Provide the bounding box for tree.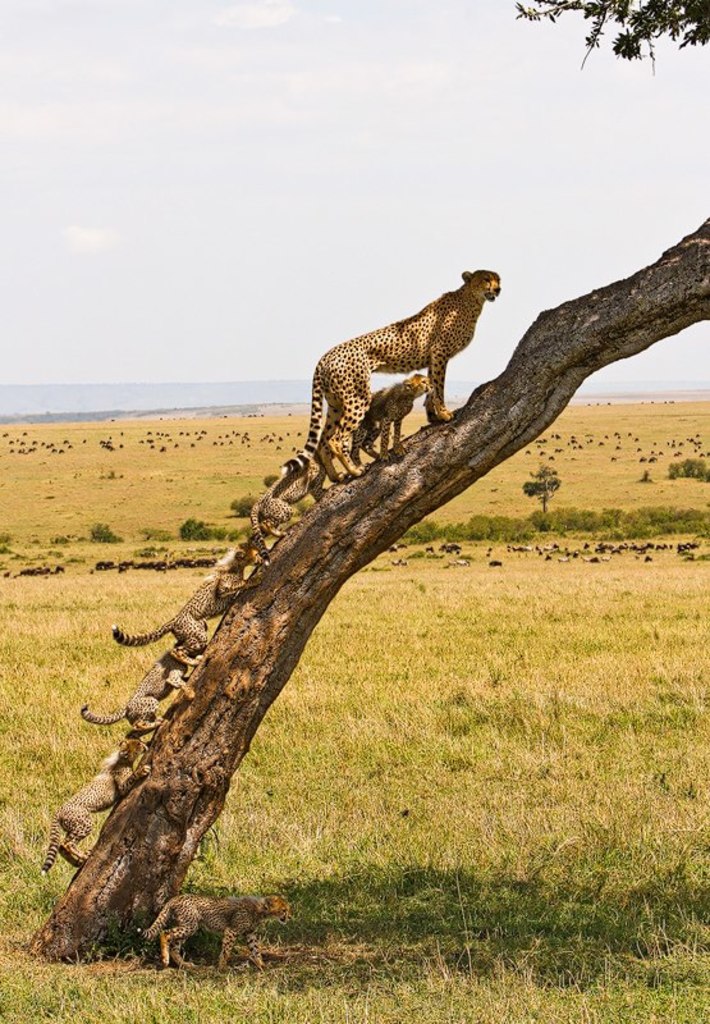
BBox(26, 0, 709, 972).
